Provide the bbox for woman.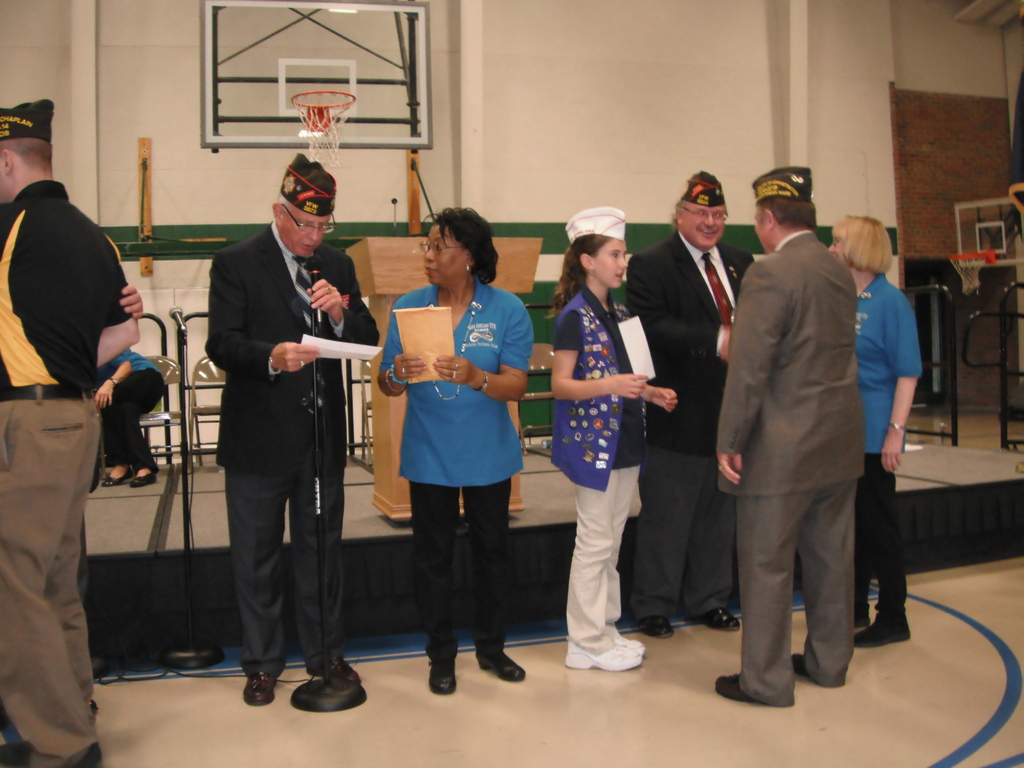
left=380, top=209, right=532, bottom=687.
